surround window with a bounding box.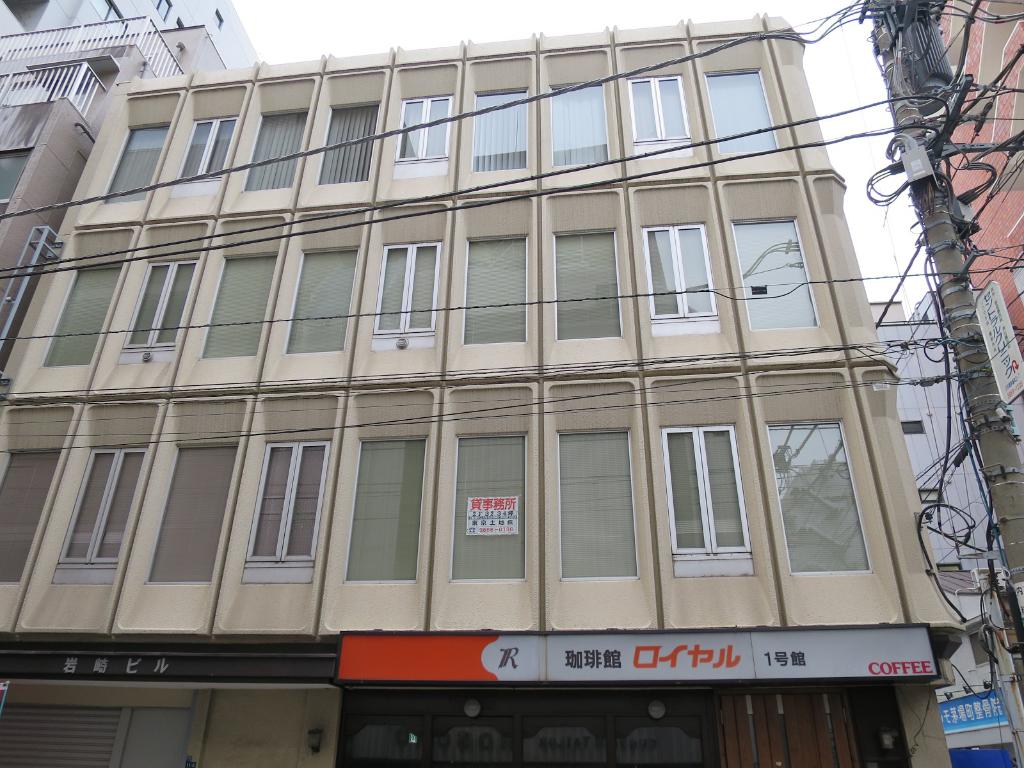
49,450,147,586.
